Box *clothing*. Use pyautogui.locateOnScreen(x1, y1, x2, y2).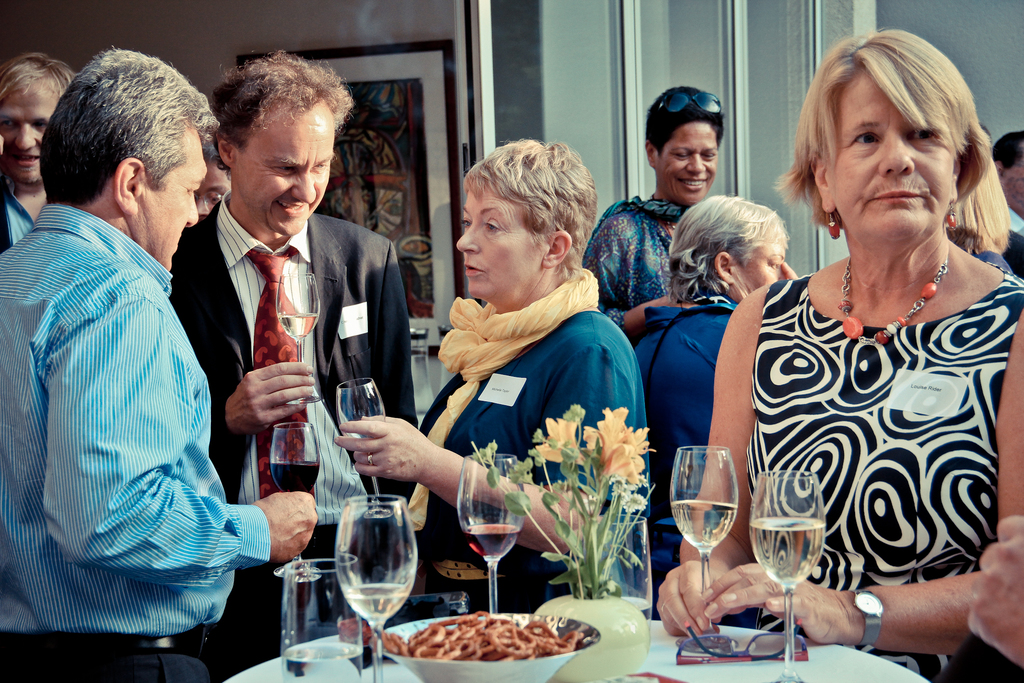
pyautogui.locateOnScreen(171, 201, 406, 671).
